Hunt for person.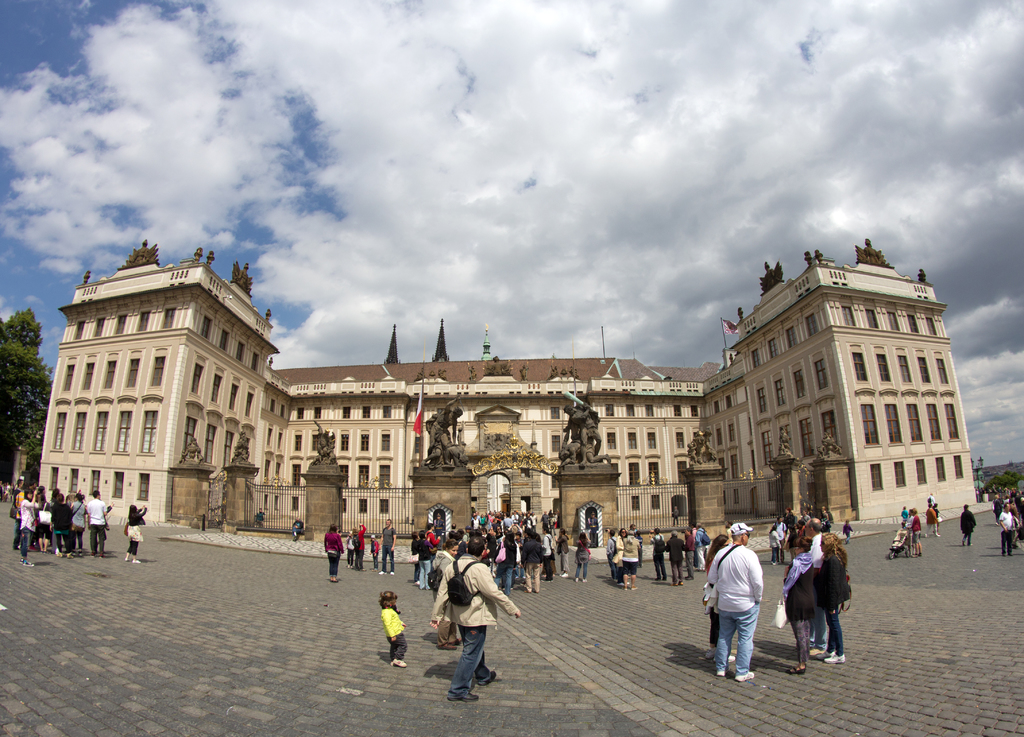
Hunted down at 927, 490, 936, 501.
